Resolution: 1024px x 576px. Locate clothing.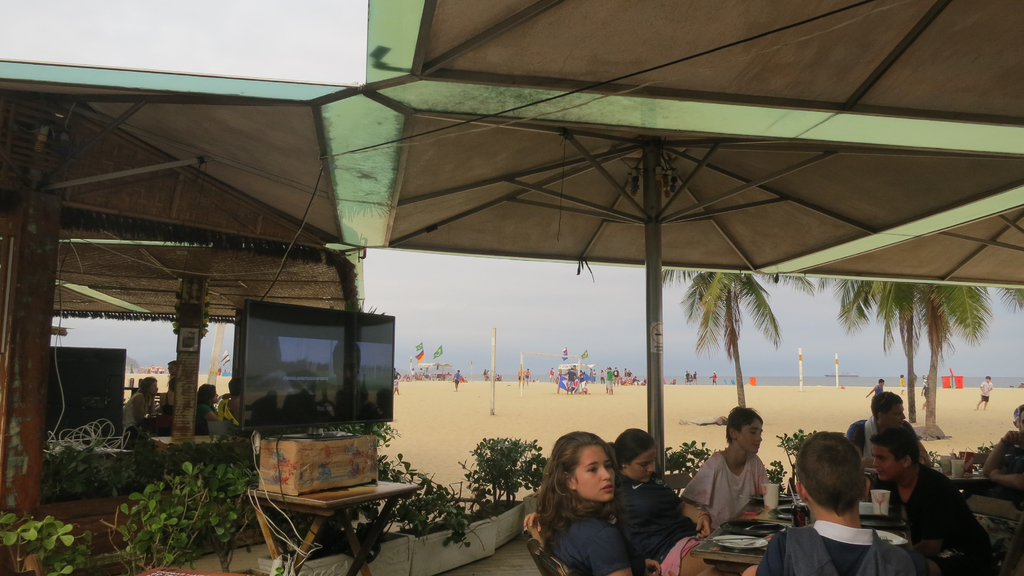
(612, 469, 701, 575).
